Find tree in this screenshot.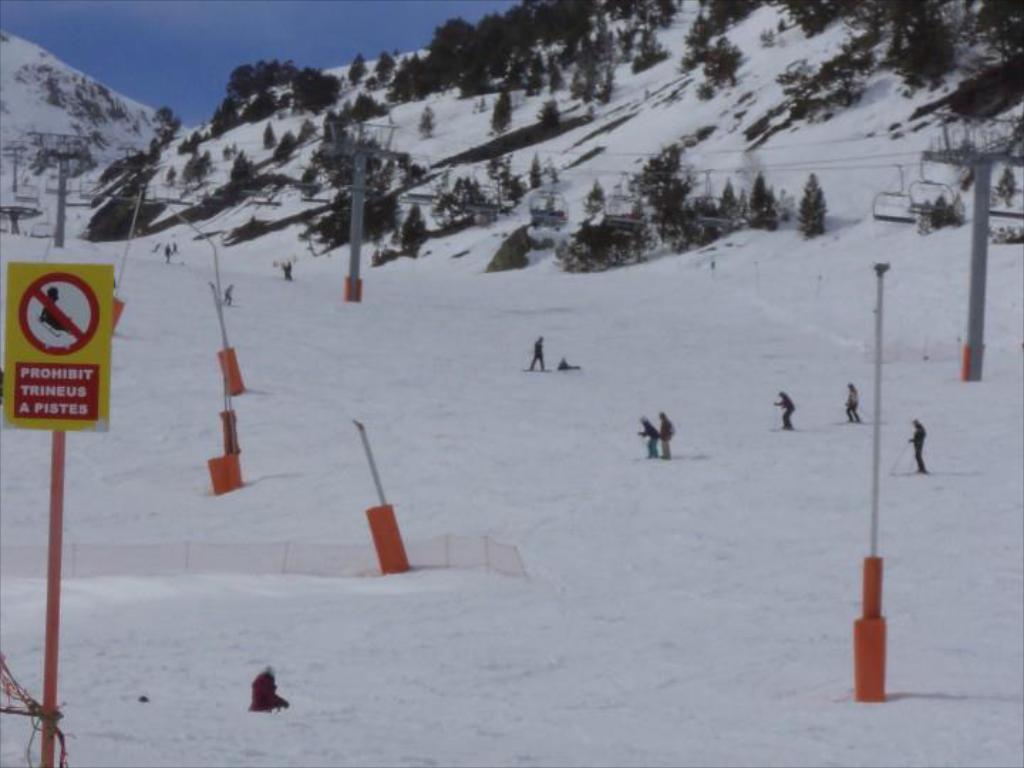
The bounding box for tree is (x1=366, y1=73, x2=381, y2=92).
